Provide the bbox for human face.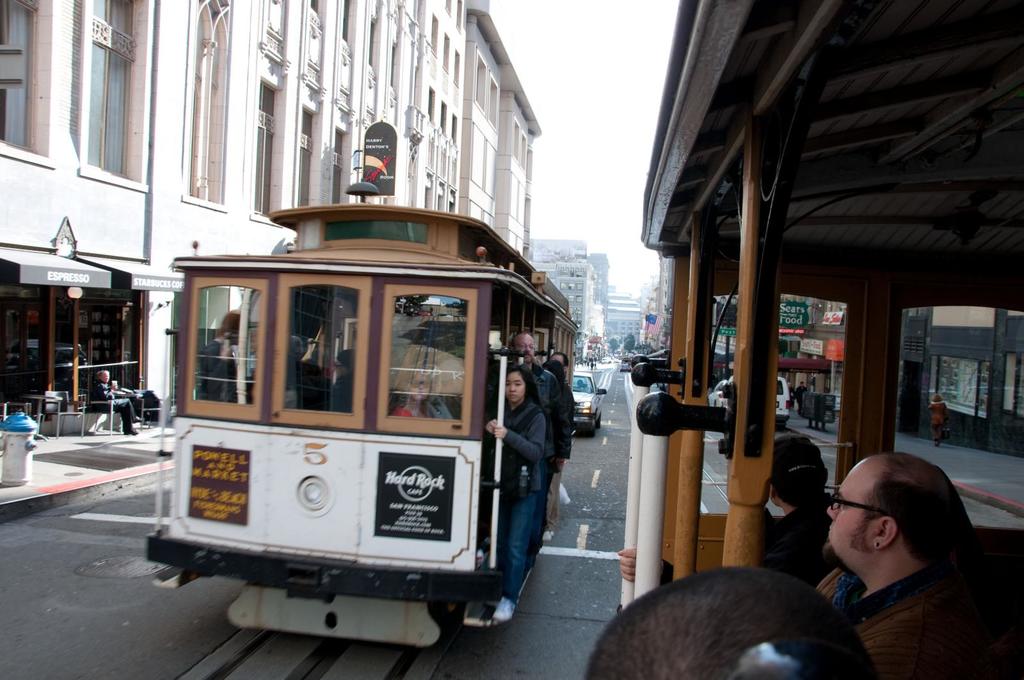
rect(515, 333, 532, 360).
